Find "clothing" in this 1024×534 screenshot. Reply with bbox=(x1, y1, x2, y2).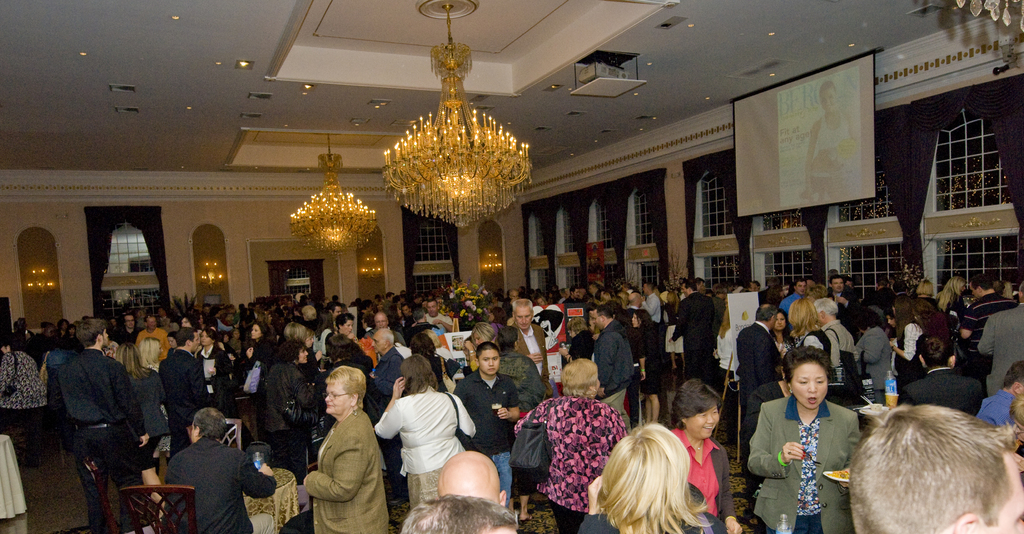
bbox=(771, 334, 798, 357).
